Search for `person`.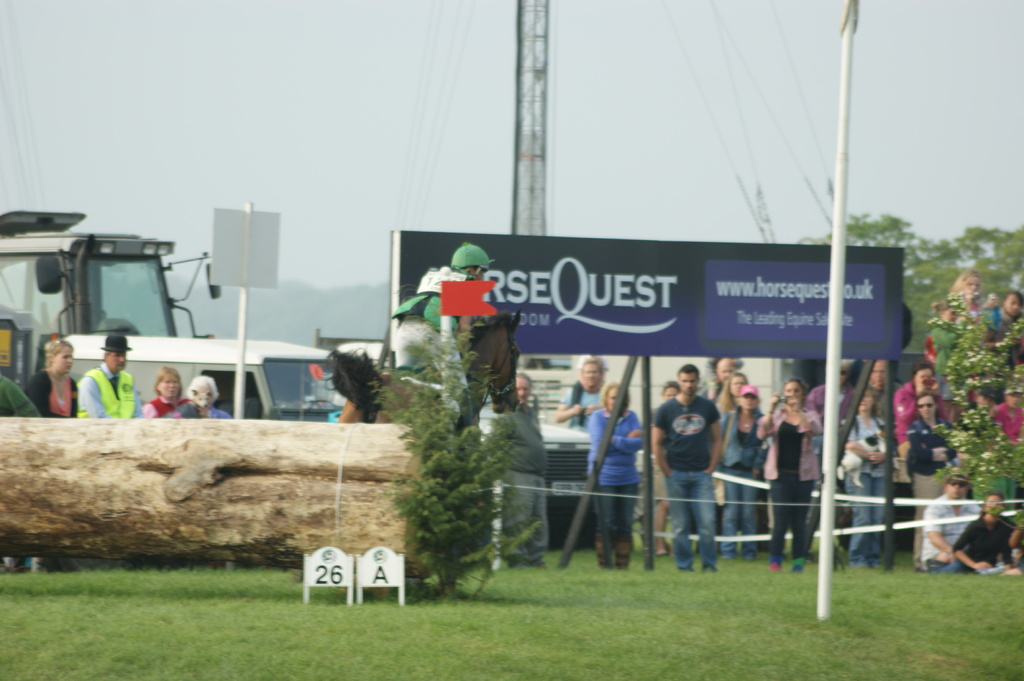
Found at left=978, top=287, right=1002, bottom=337.
